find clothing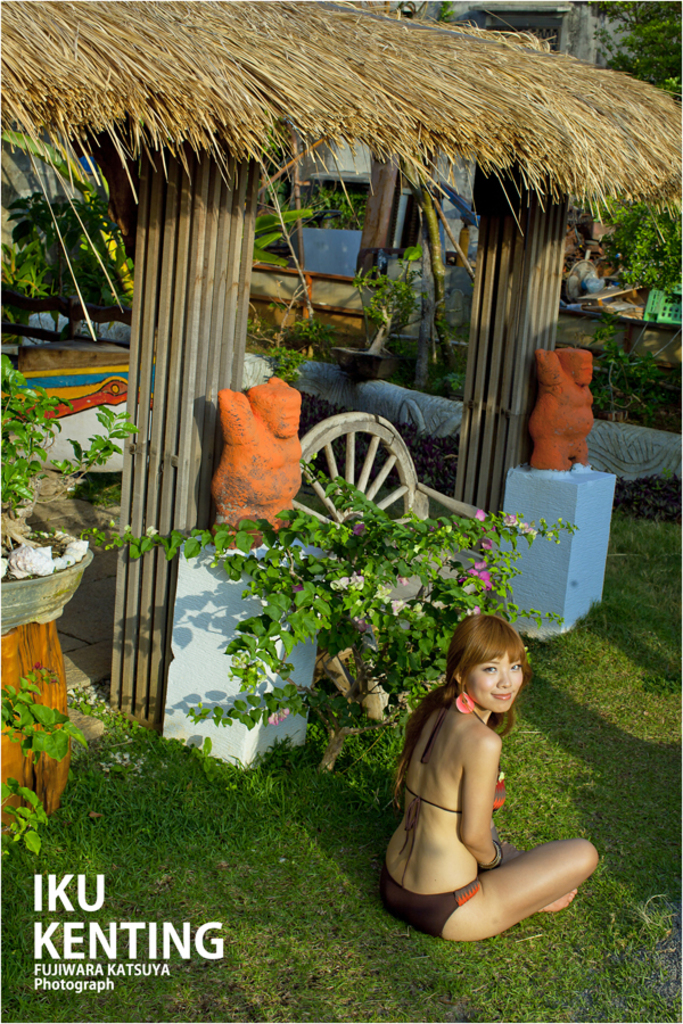
380/693/505/933
